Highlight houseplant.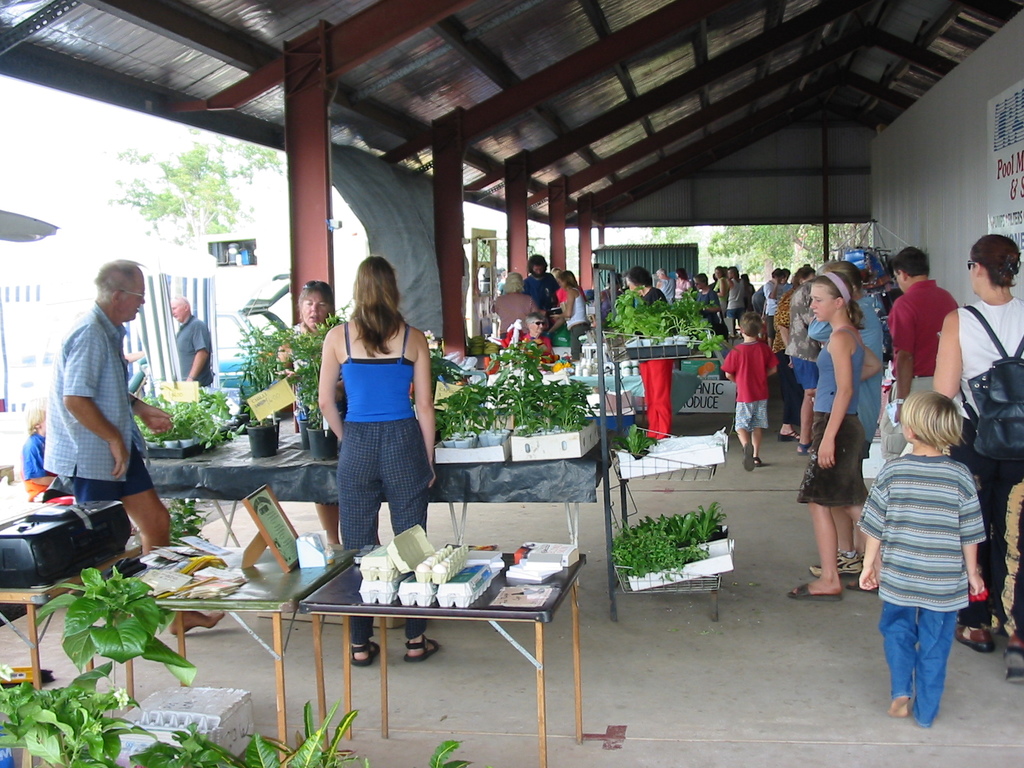
Highlighted region: bbox(508, 376, 609, 468).
